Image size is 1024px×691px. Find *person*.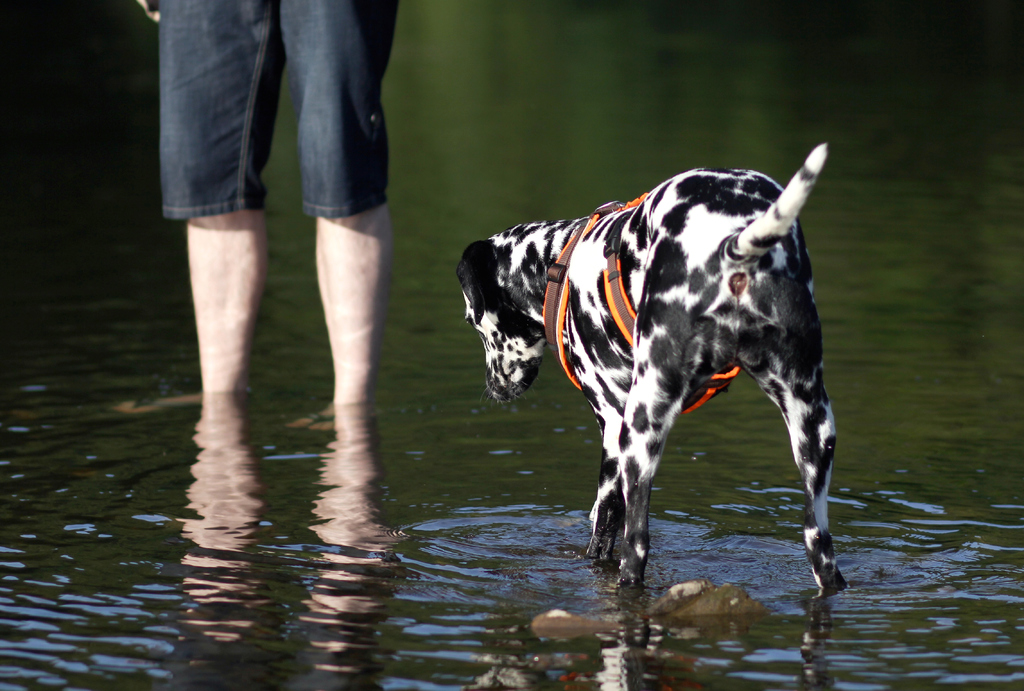
<region>129, 0, 401, 413</region>.
